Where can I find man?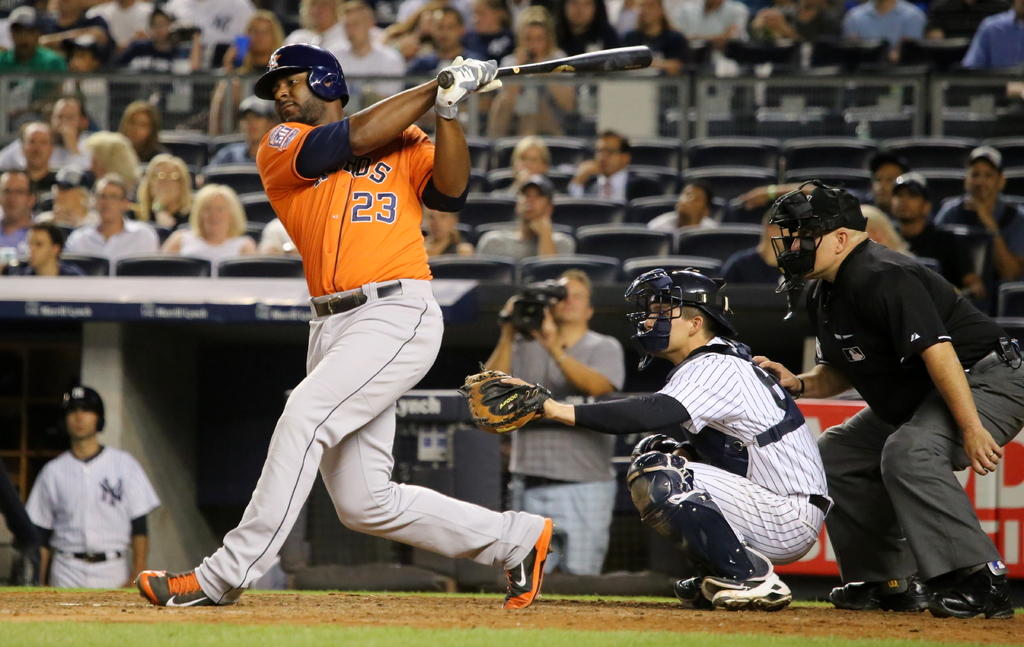
You can find it at bbox=(930, 143, 1023, 318).
